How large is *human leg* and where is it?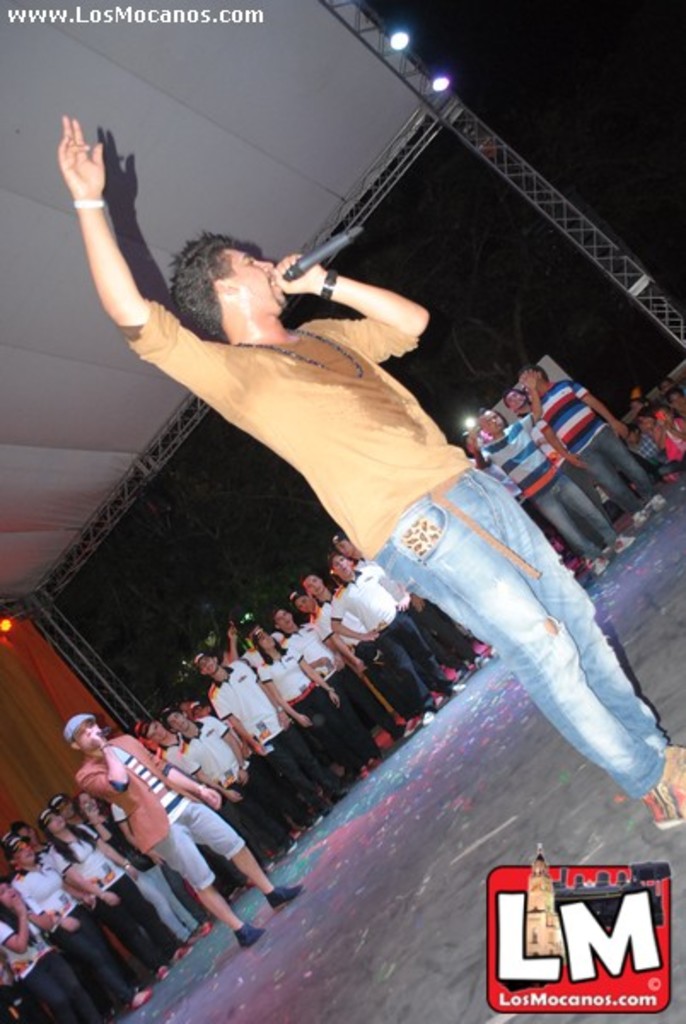
Bounding box: detection(372, 466, 684, 836).
